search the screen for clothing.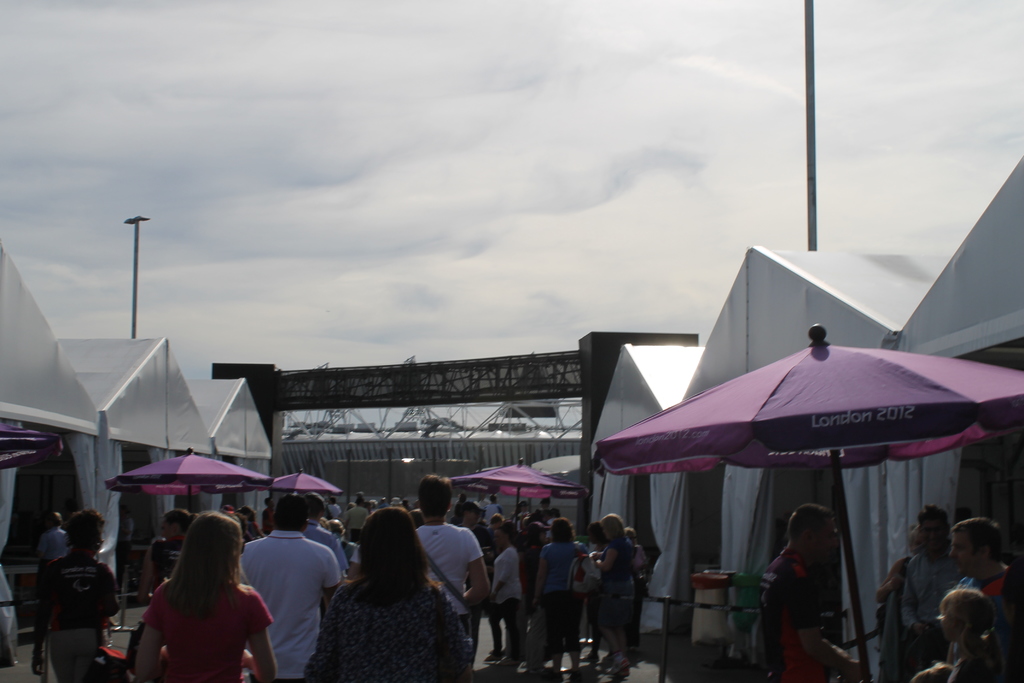
Found at <bbox>414, 525, 483, 633</bbox>.
